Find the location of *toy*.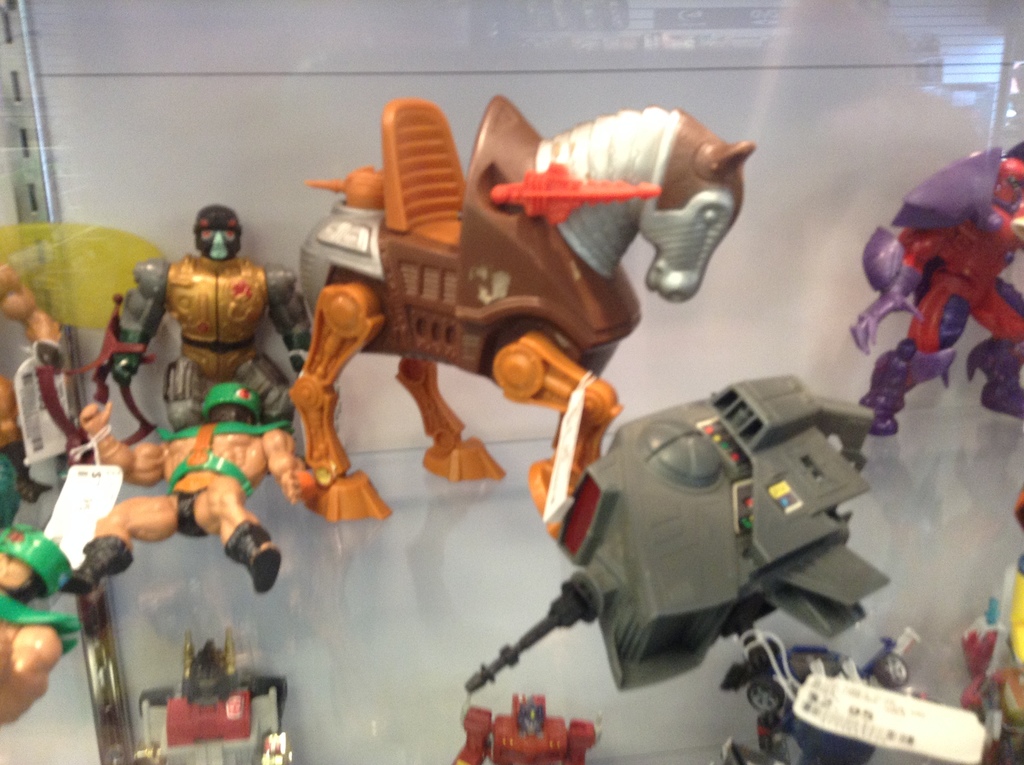
Location: region(0, 280, 72, 524).
